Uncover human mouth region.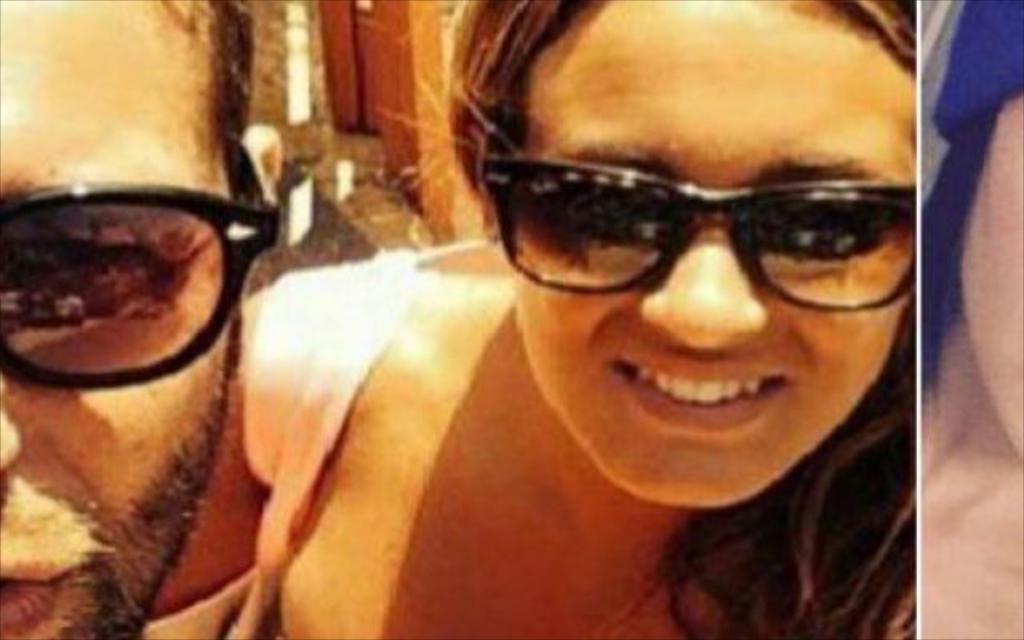
Uncovered: box(2, 542, 82, 635).
